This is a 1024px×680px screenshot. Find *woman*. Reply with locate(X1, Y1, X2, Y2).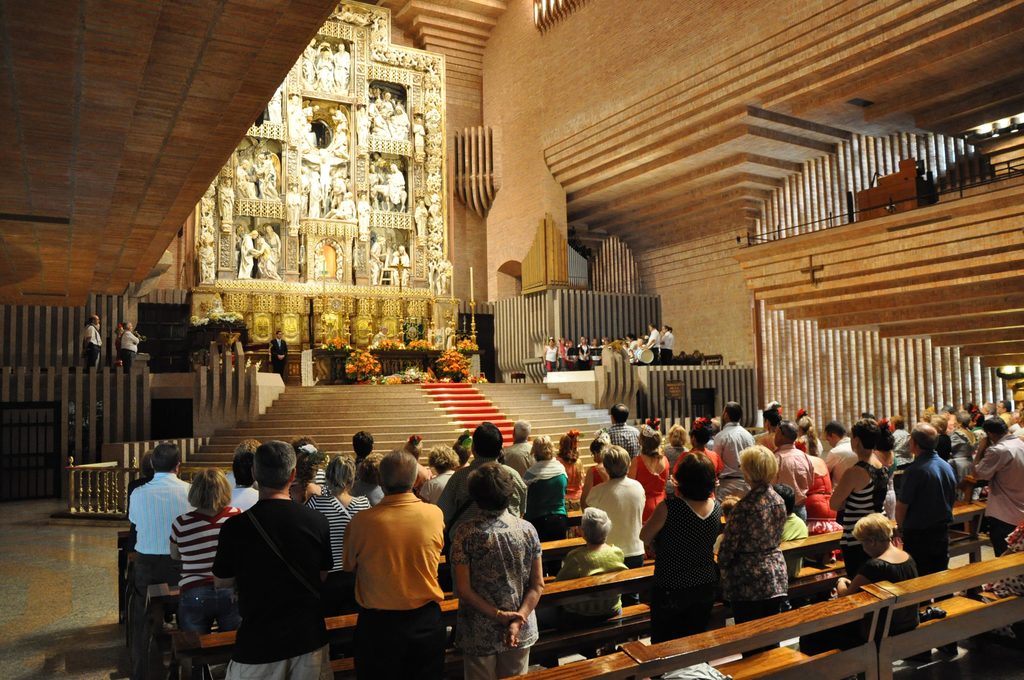
locate(442, 457, 558, 679).
